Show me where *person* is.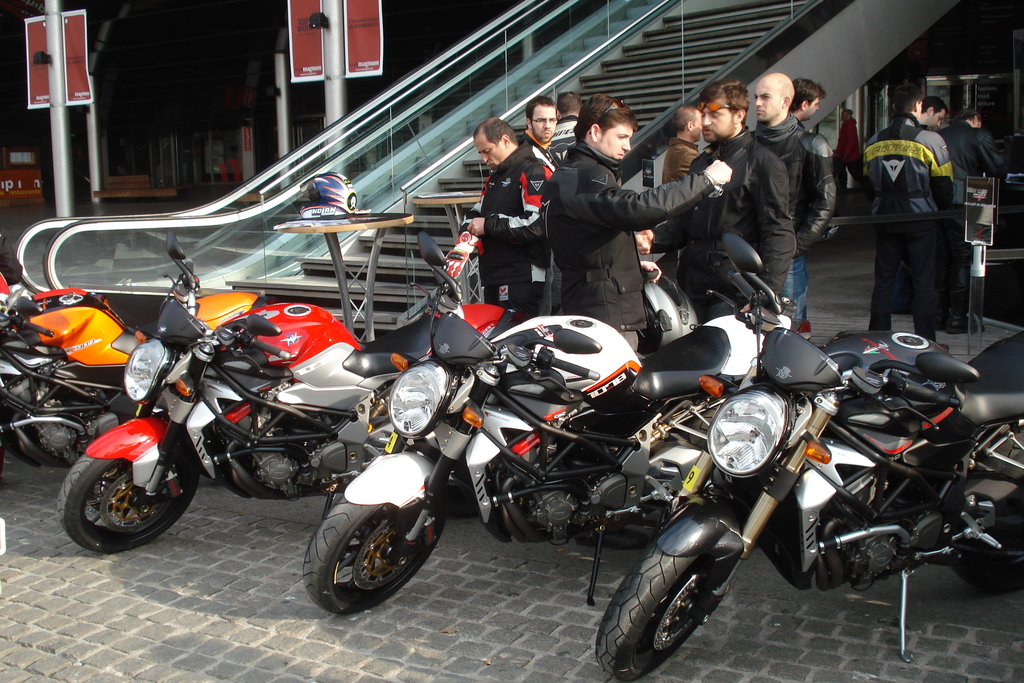
*person* is at (471, 115, 560, 322).
